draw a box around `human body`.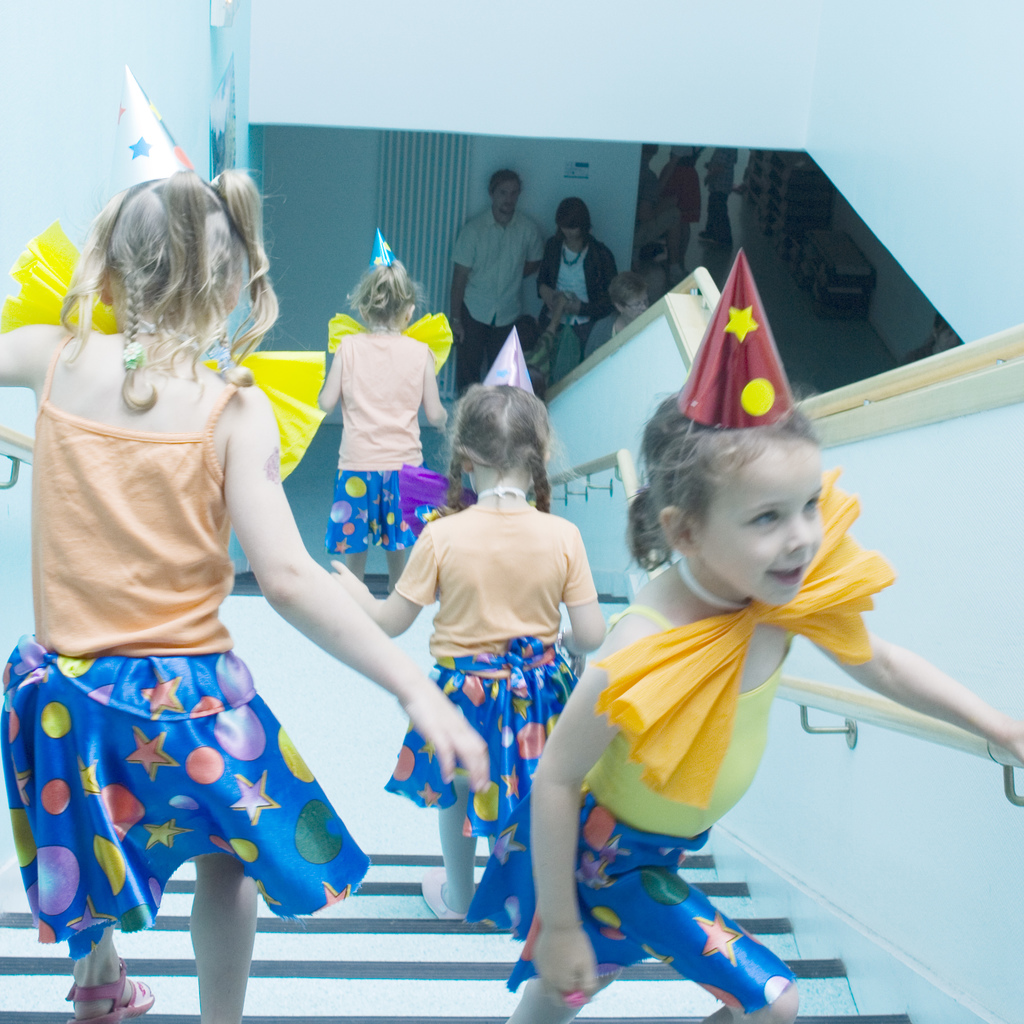
581:312:627:356.
